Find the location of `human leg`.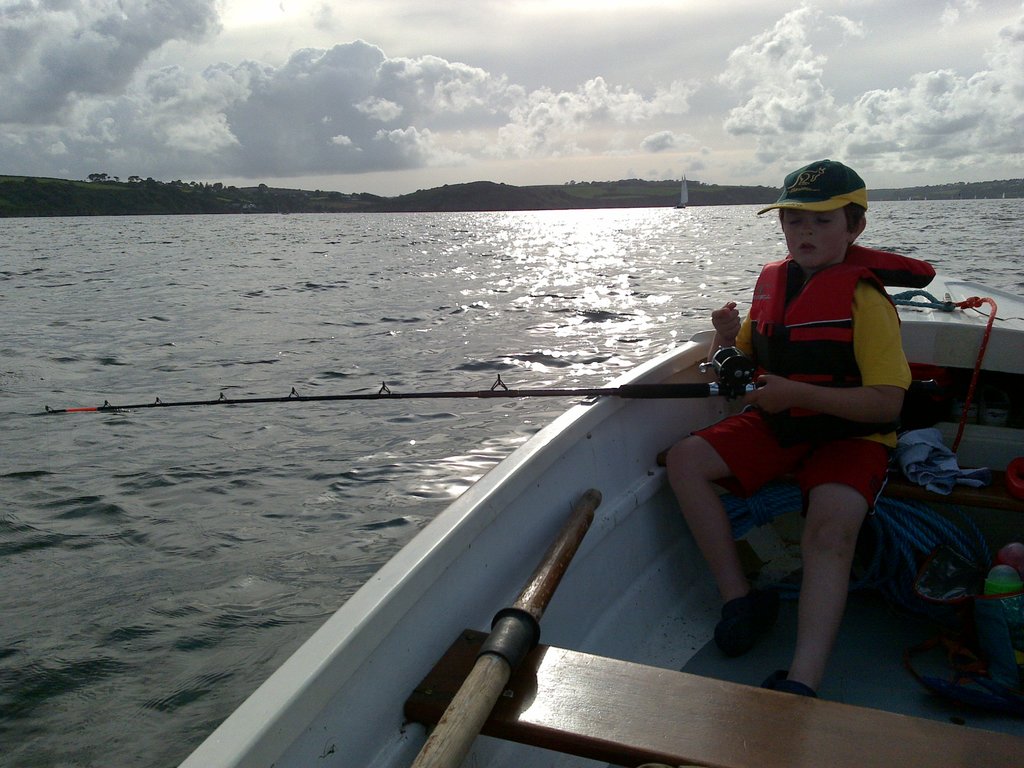
Location: {"x1": 665, "y1": 412, "x2": 797, "y2": 660}.
